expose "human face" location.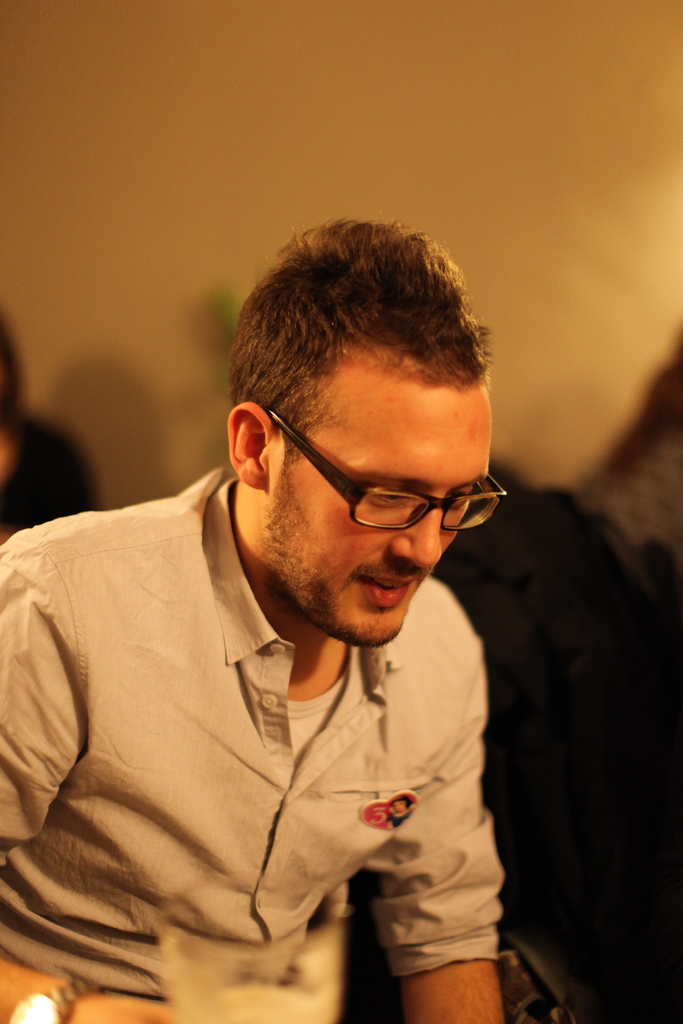
Exposed at bbox(265, 367, 495, 650).
